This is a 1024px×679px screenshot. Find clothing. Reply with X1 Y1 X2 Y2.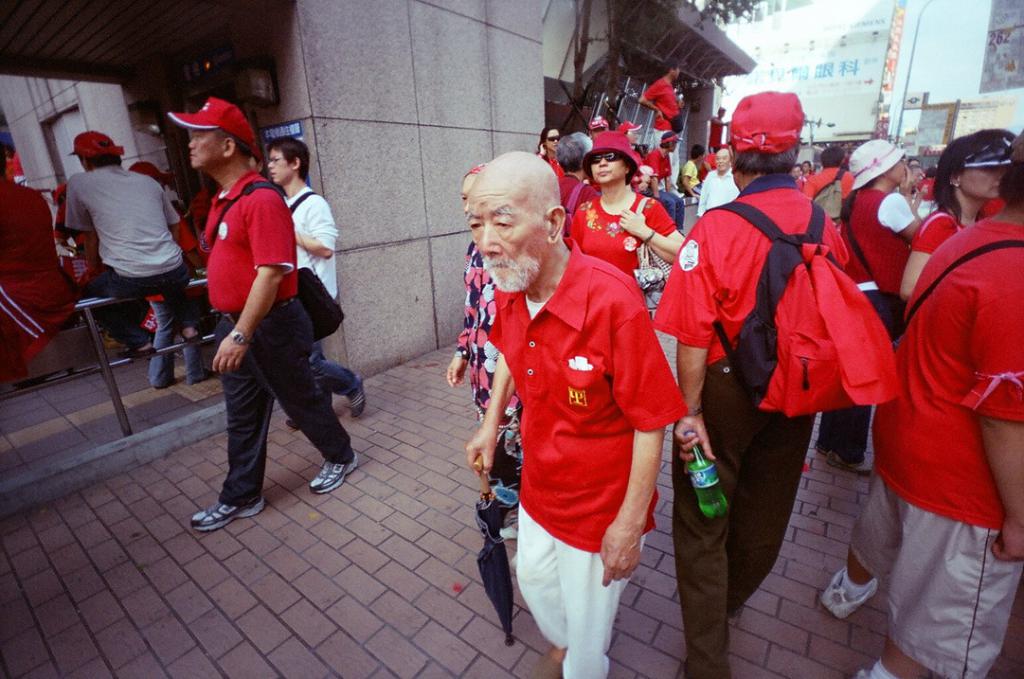
566 175 592 219.
